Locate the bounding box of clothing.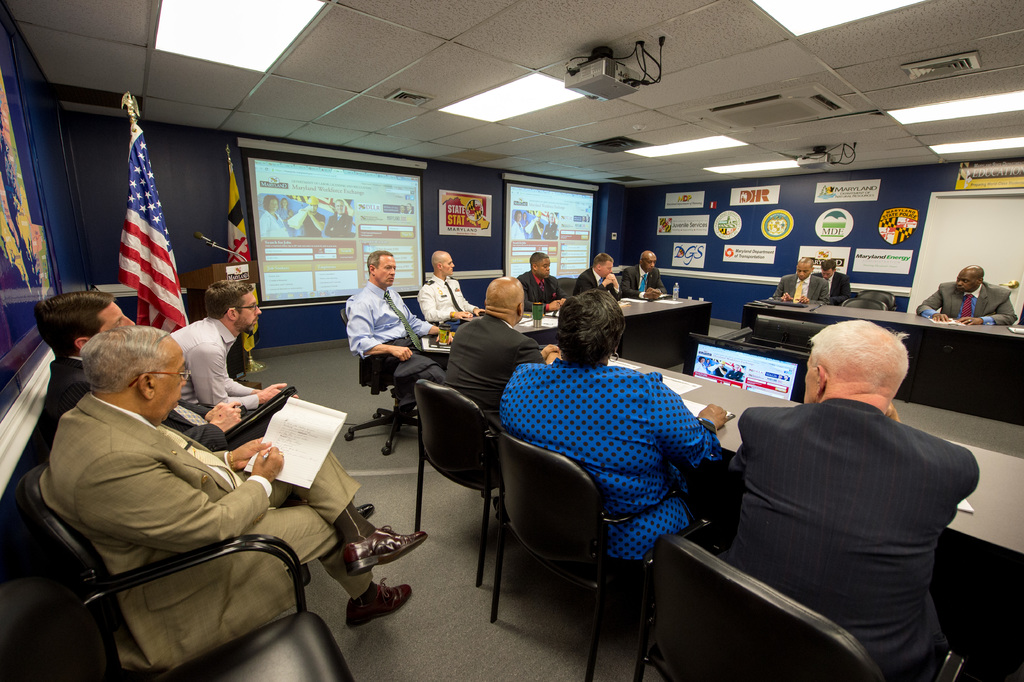
Bounding box: (622, 266, 662, 297).
